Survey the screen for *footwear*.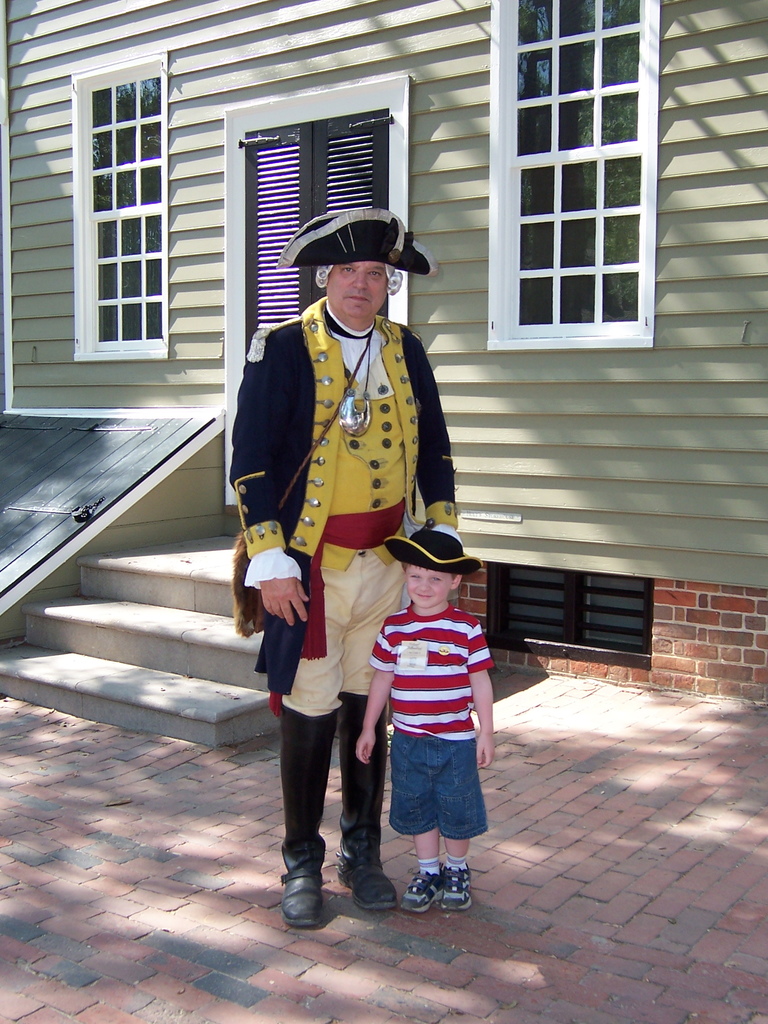
Survey found: locate(273, 838, 338, 926).
